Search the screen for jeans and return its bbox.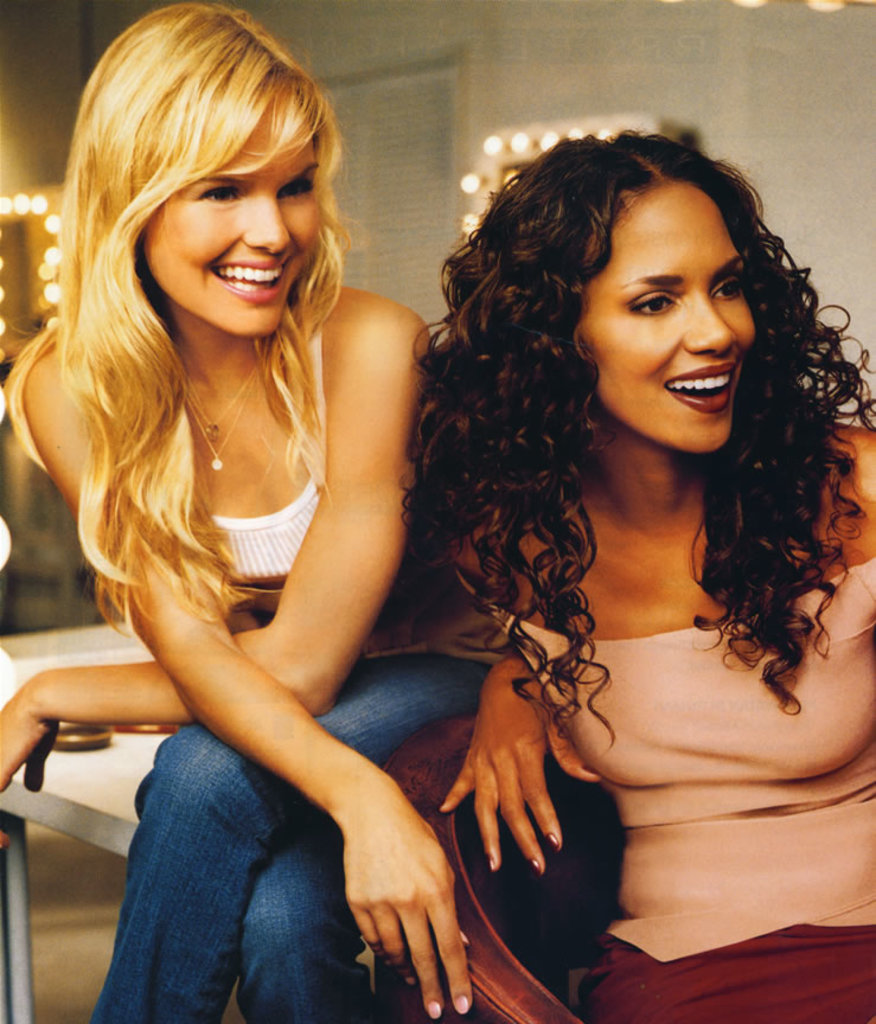
Found: (left=68, top=648, right=475, bottom=1007).
